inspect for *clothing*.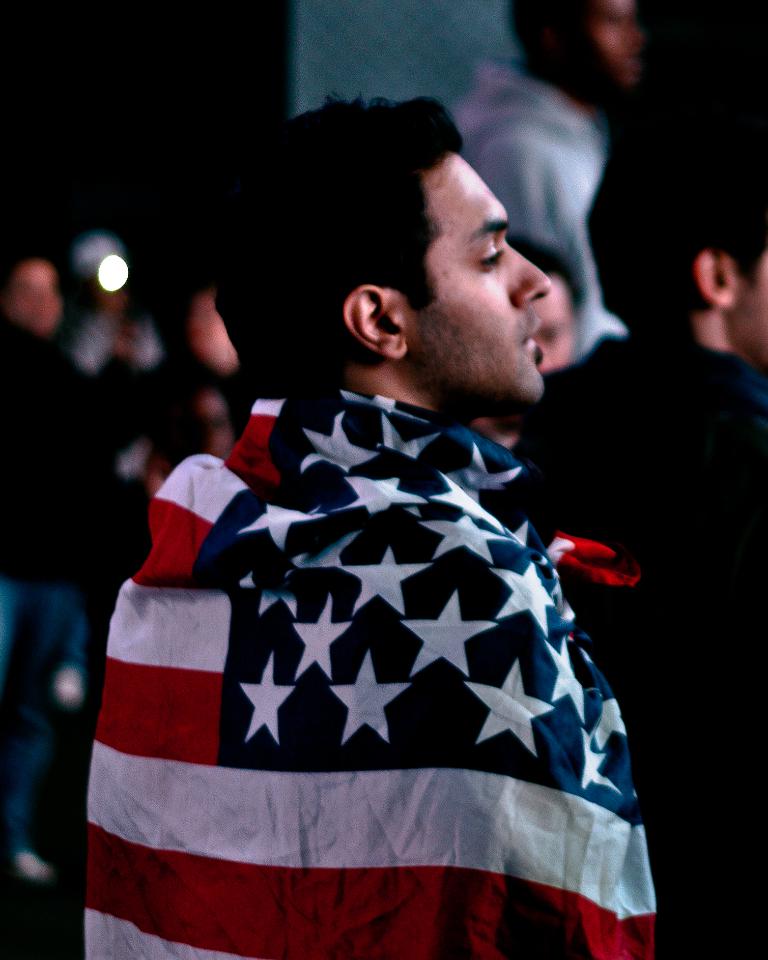
Inspection: [0, 317, 92, 844].
